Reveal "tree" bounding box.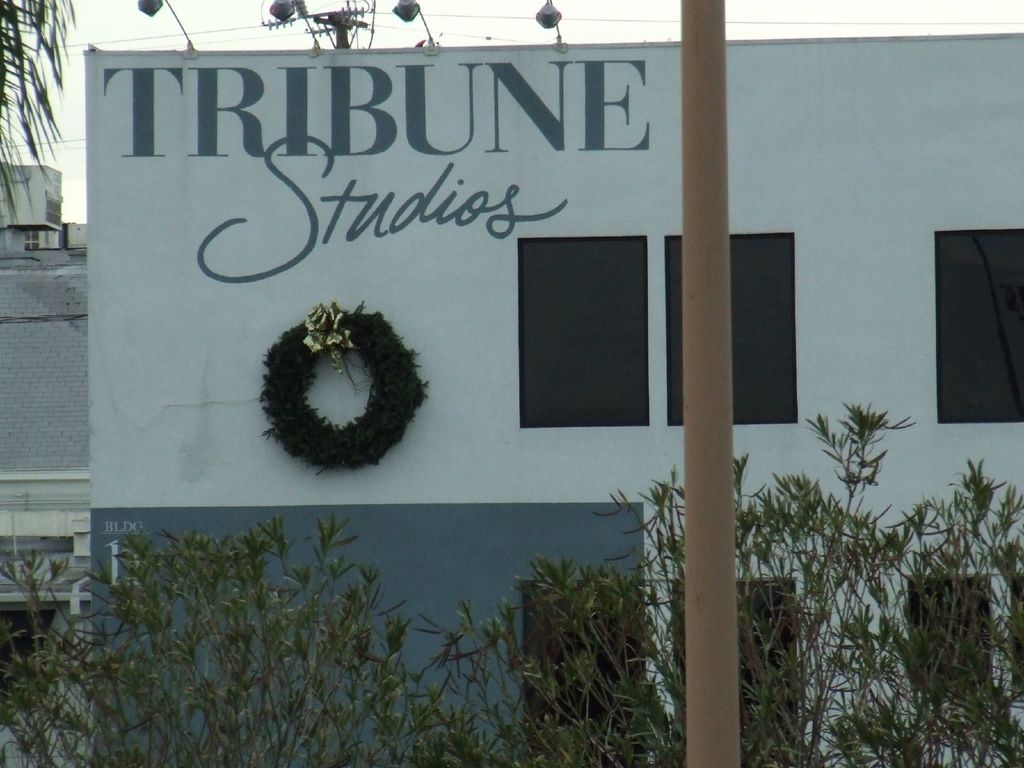
Revealed: pyautogui.locateOnScreen(0, 0, 86, 241).
